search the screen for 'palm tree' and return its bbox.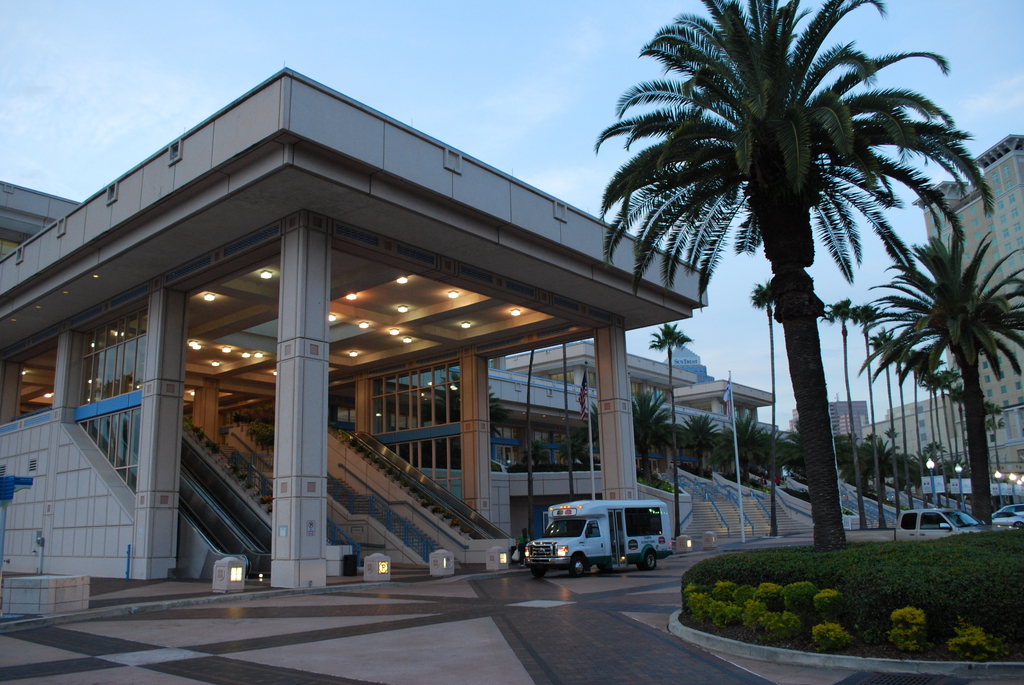
Found: (left=877, top=228, right=997, bottom=527).
